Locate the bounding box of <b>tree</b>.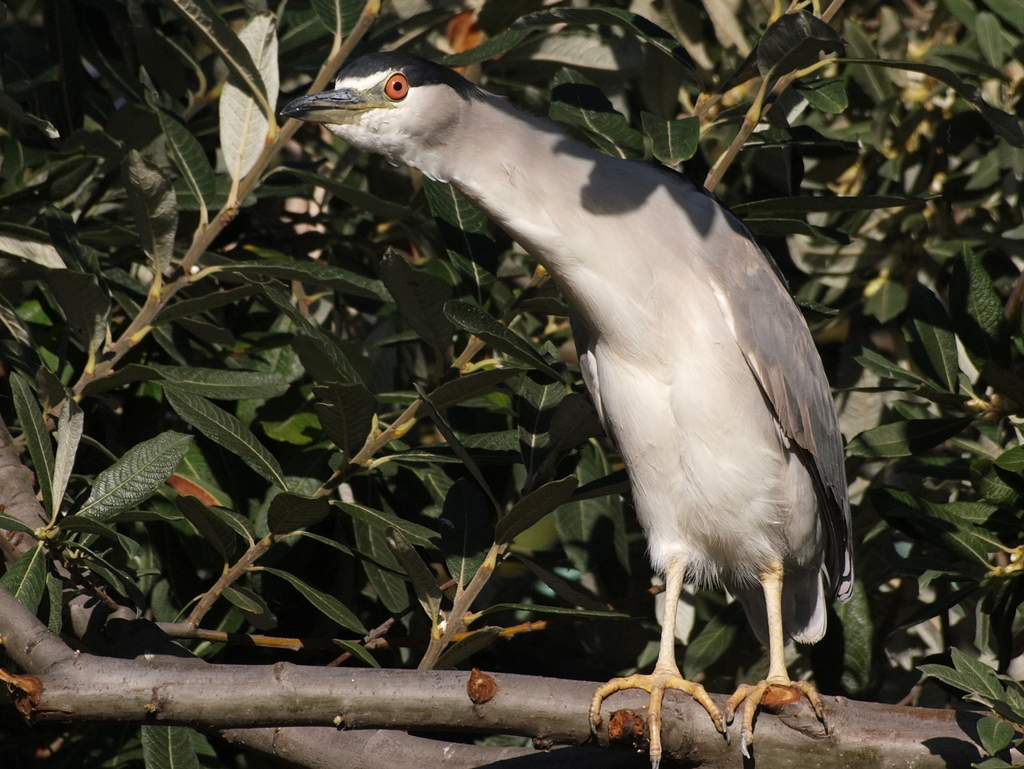
Bounding box: select_region(0, 0, 1023, 768).
